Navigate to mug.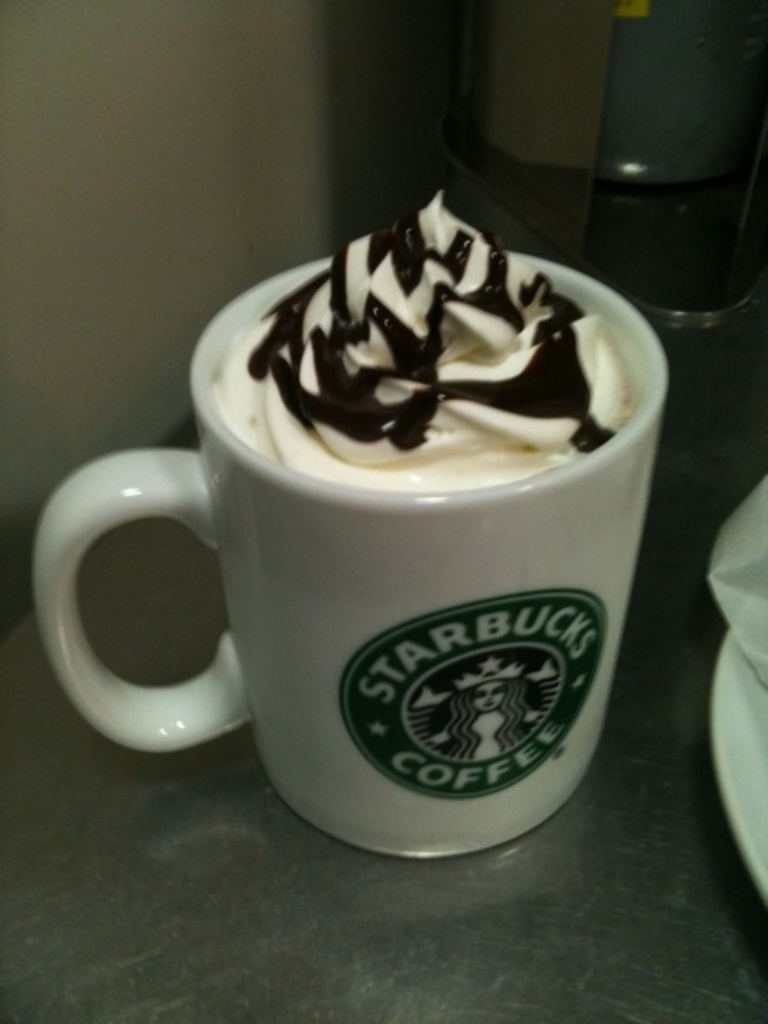
Navigation target: detection(27, 250, 677, 866).
